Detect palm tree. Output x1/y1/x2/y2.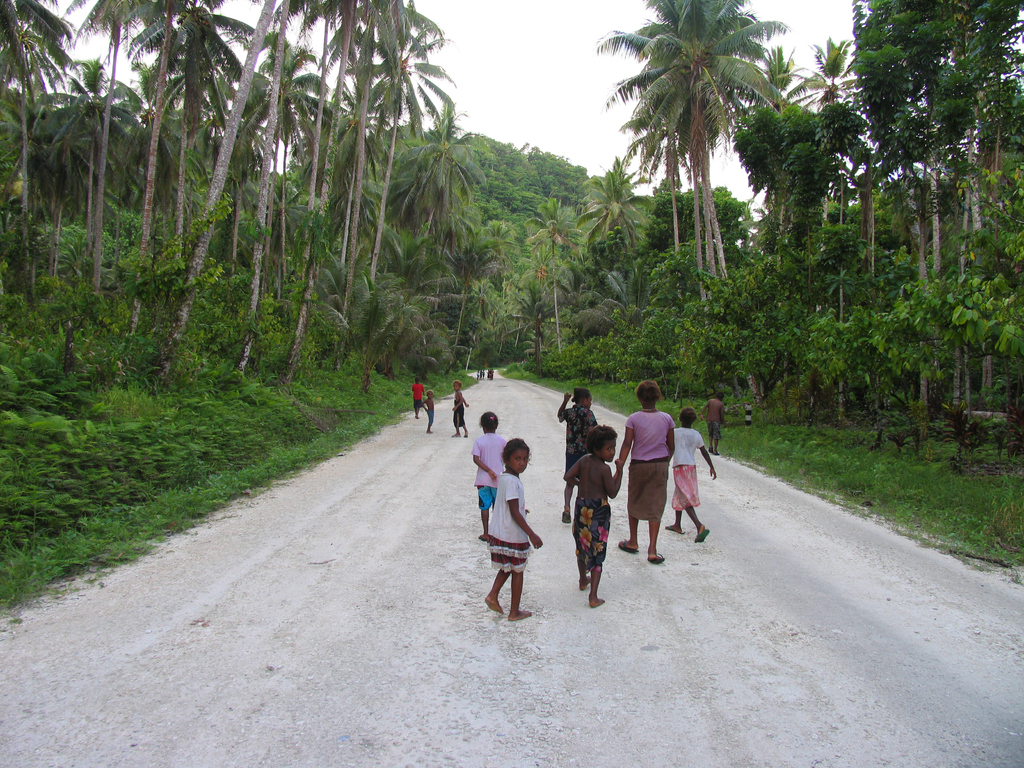
268/0/466/298.
